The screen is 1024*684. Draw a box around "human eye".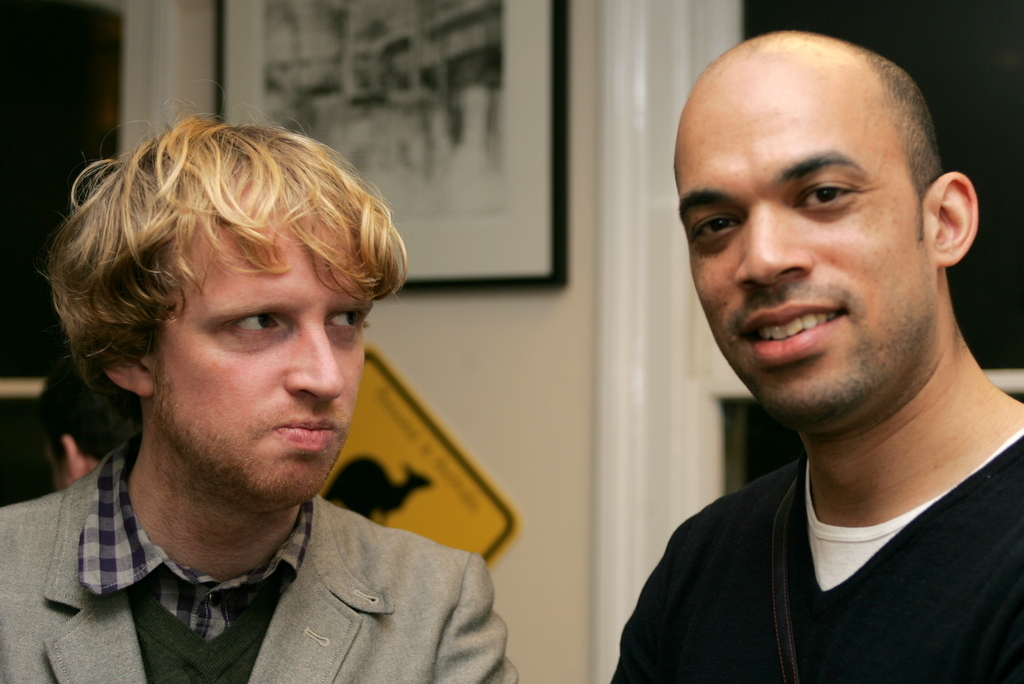
box(323, 308, 370, 333).
